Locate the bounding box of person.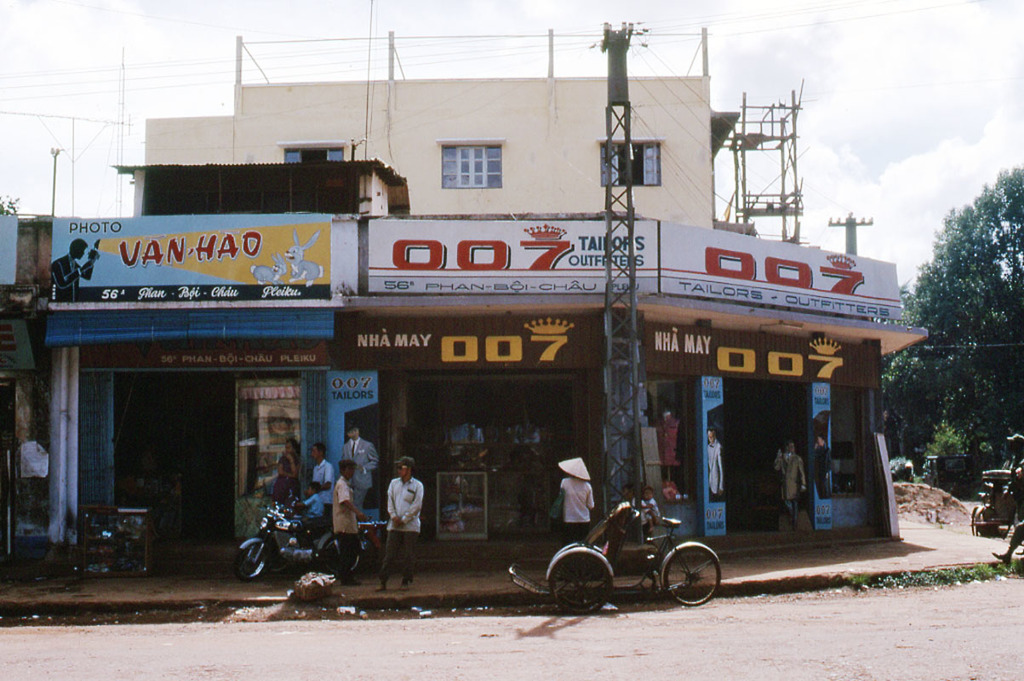
Bounding box: x1=49 y1=236 x2=101 y2=298.
